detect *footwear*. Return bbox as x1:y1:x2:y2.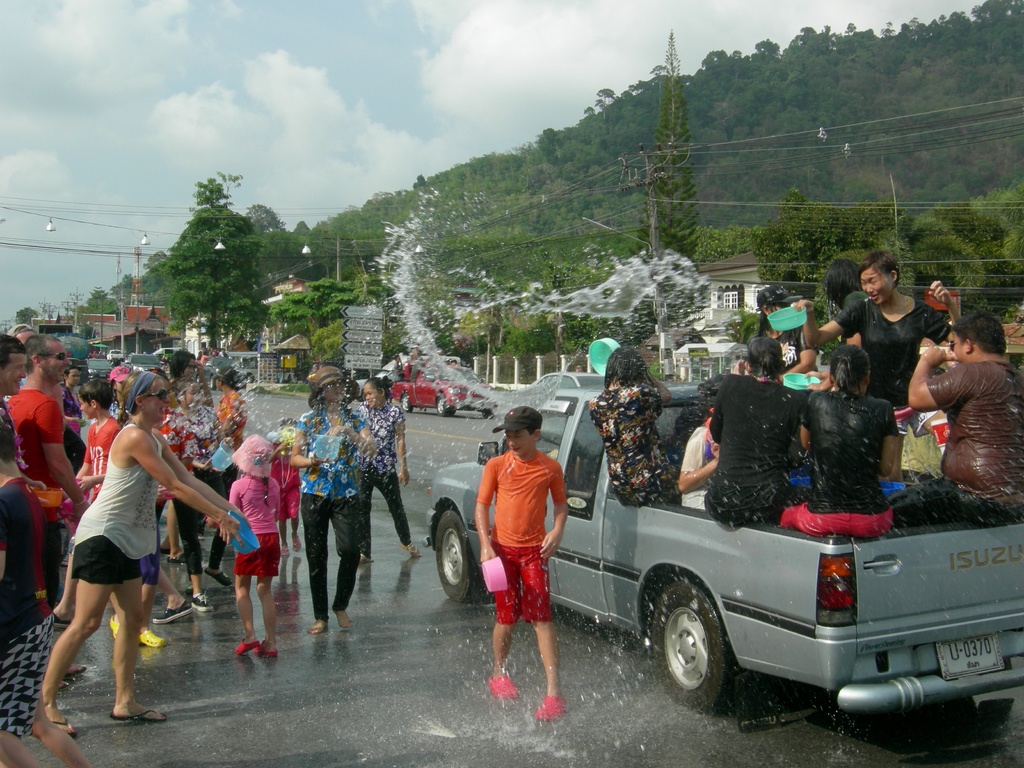
142:625:166:660.
